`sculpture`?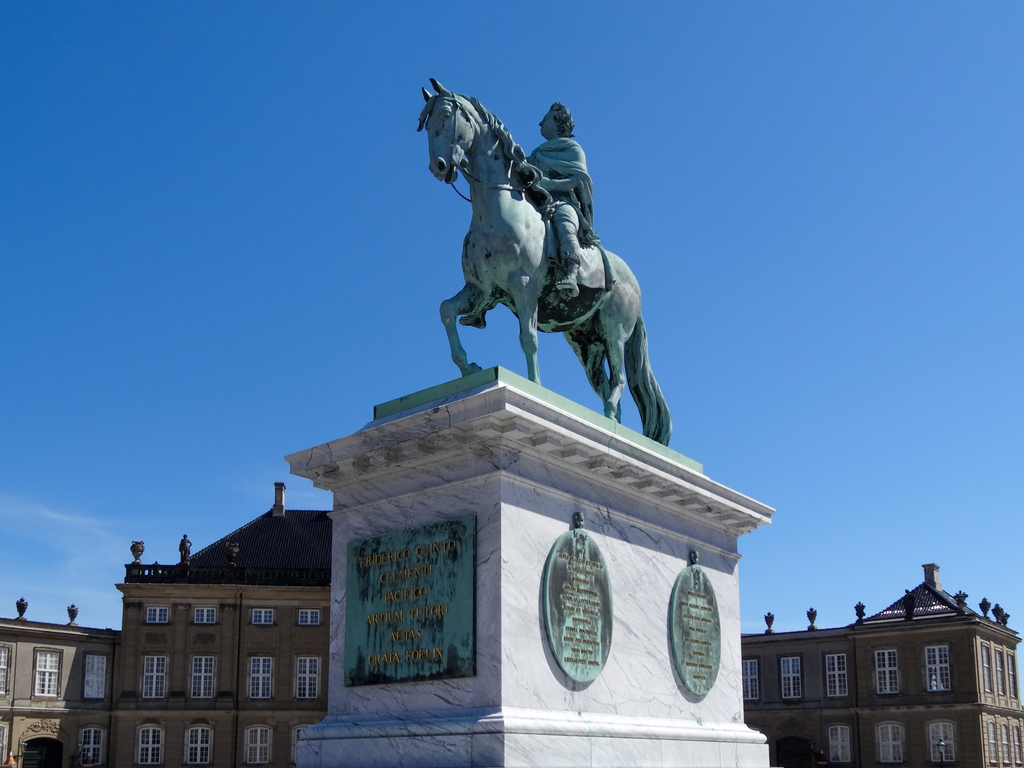
region(1002, 612, 1009, 627)
